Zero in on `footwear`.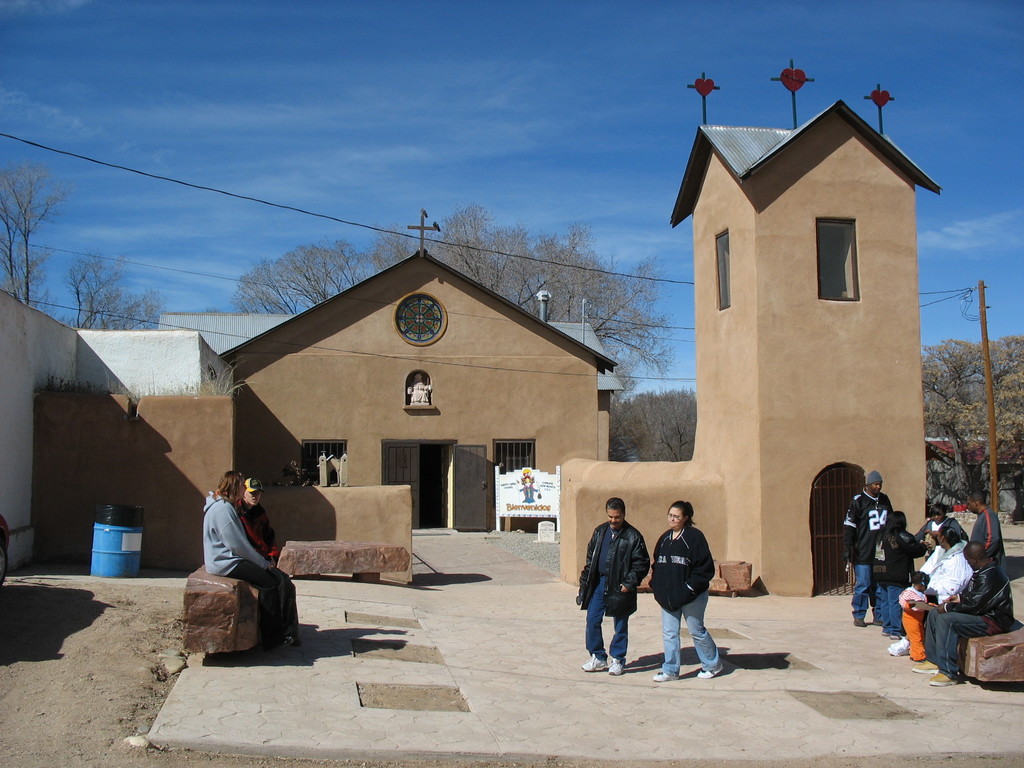
Zeroed in: rect(652, 671, 680, 680).
